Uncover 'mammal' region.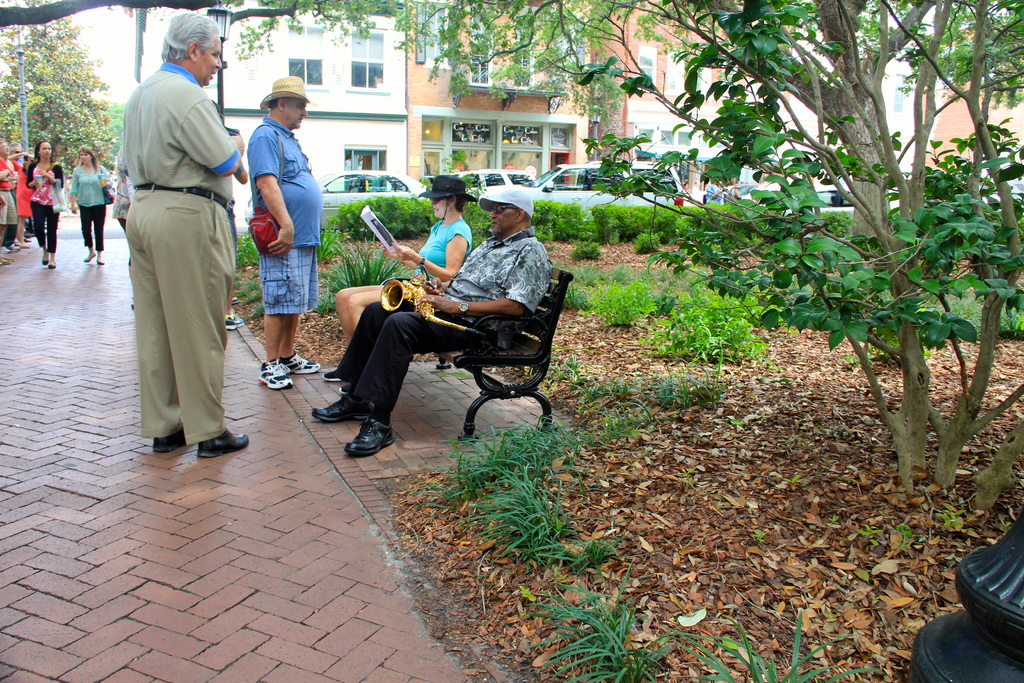
Uncovered: <region>677, 180, 685, 205</region>.
